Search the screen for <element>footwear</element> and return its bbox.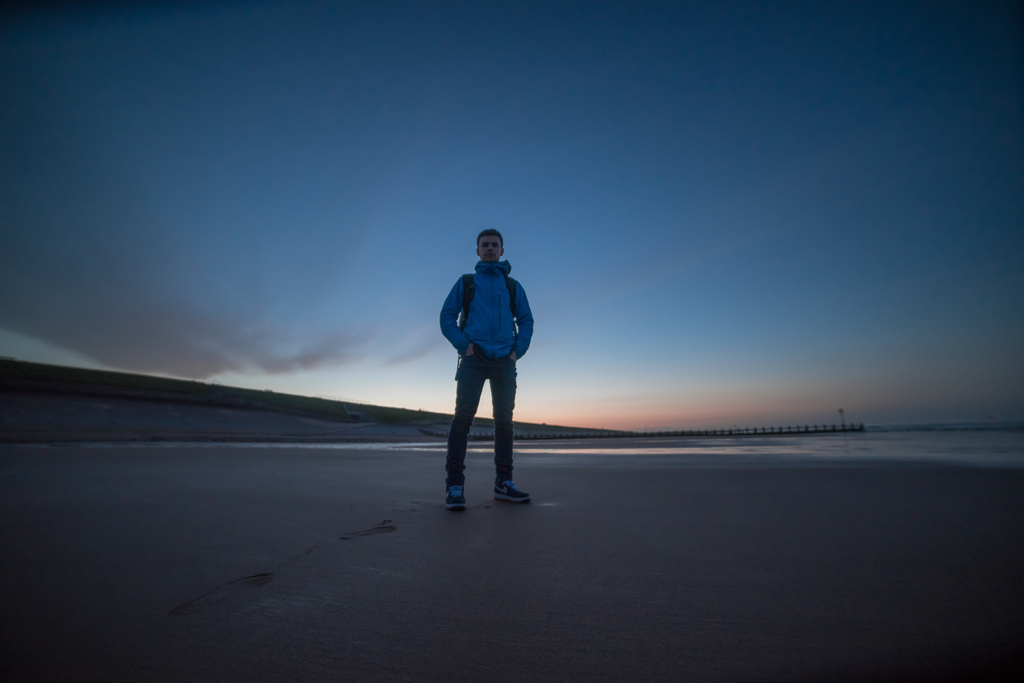
Found: pyautogui.locateOnScreen(493, 477, 531, 501).
